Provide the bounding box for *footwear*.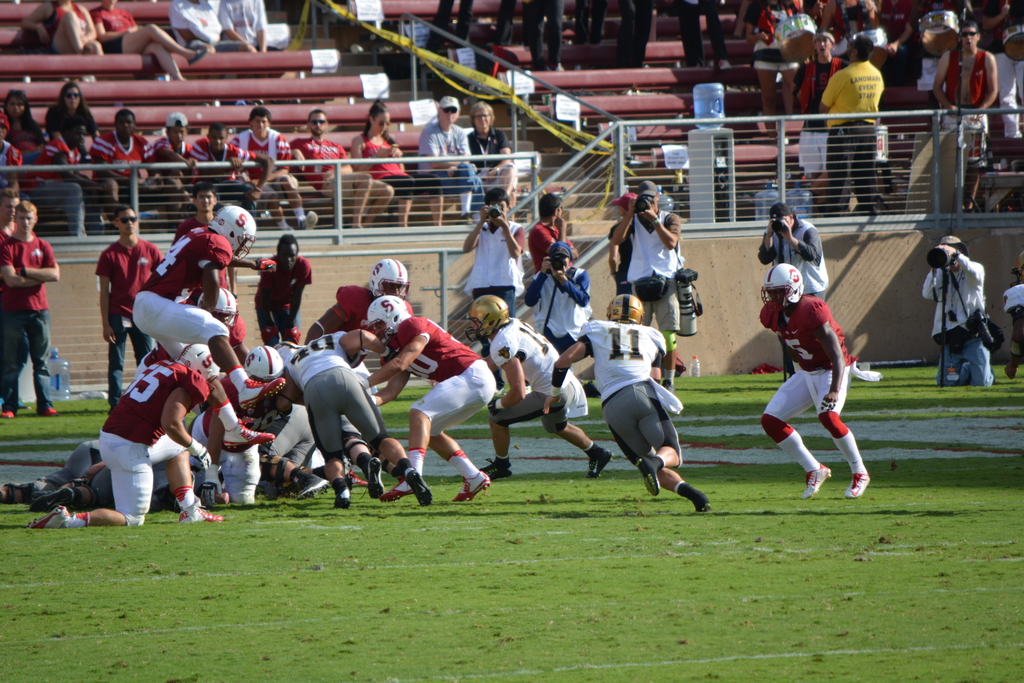
(845, 470, 873, 498).
